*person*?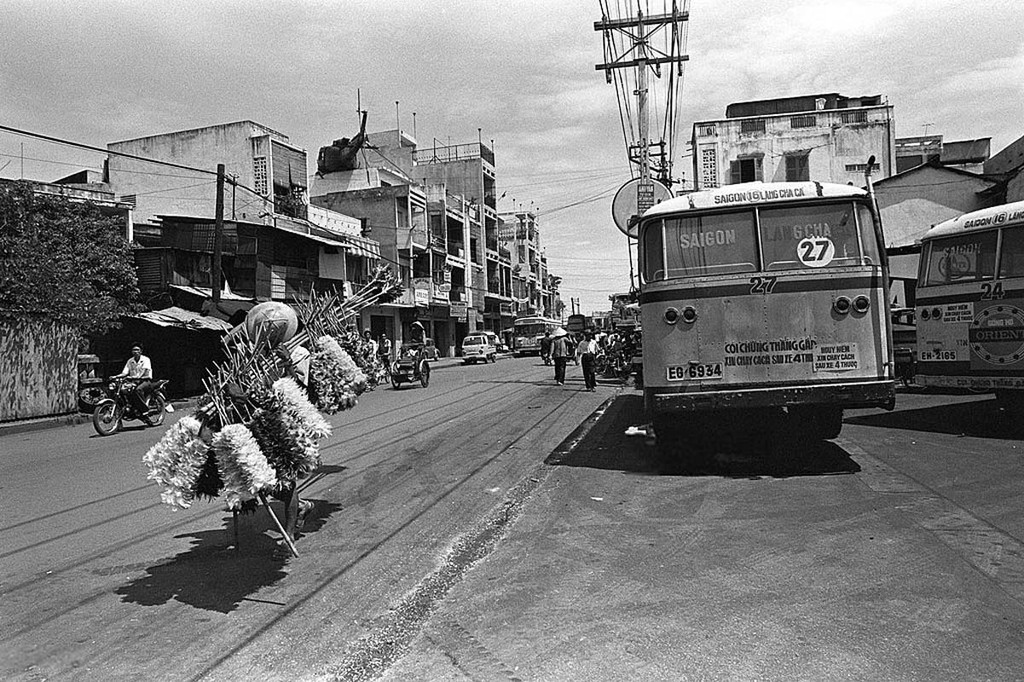
{"x1": 541, "y1": 330, "x2": 552, "y2": 361}
